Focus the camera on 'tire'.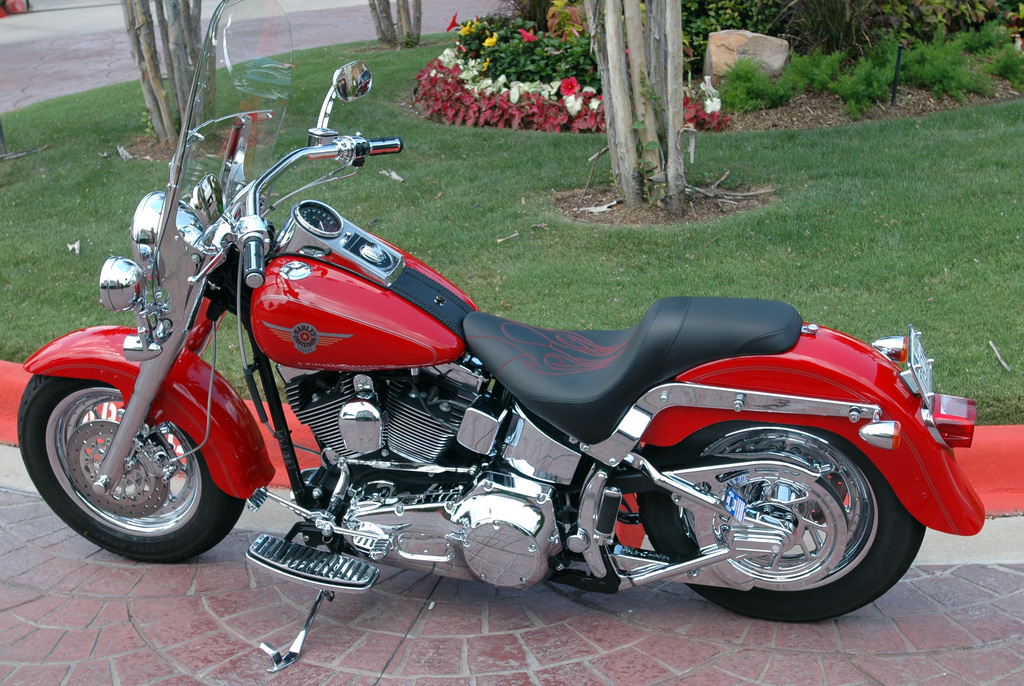
Focus region: 17/369/244/566.
